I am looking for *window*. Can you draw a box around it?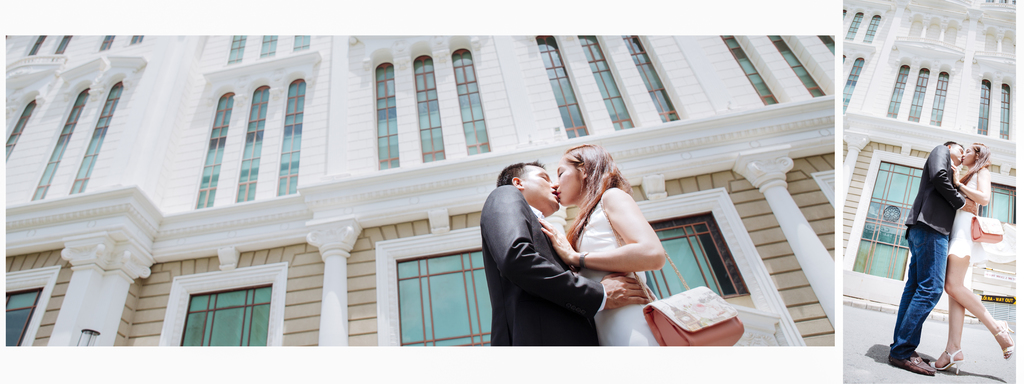
Sure, the bounding box is x1=971 y1=67 x2=1020 y2=141.
